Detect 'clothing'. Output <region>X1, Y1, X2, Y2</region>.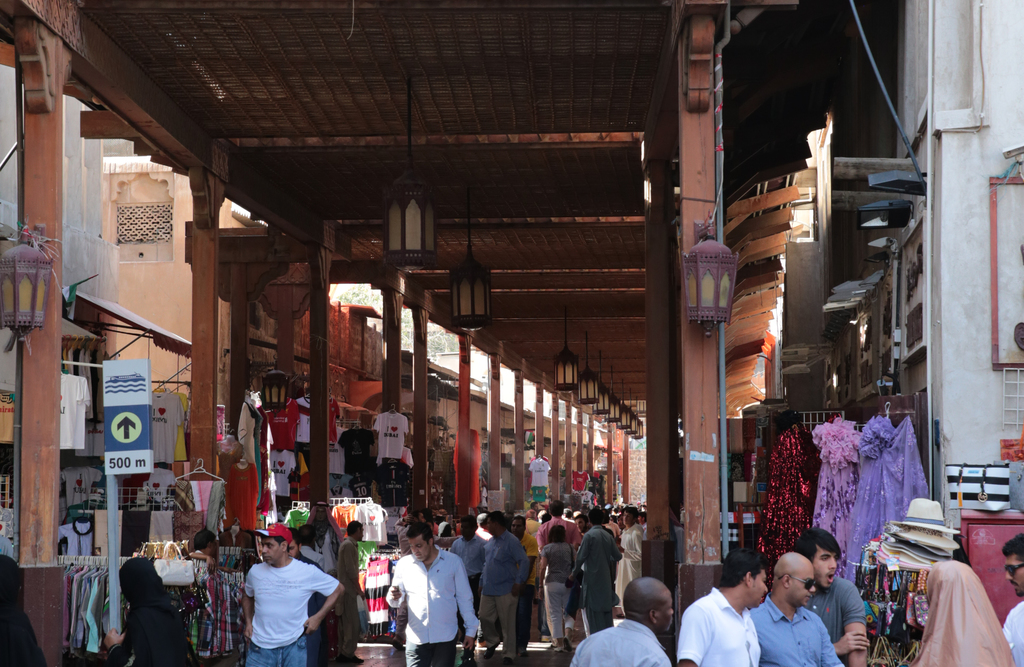
<region>396, 515, 415, 537</region>.
